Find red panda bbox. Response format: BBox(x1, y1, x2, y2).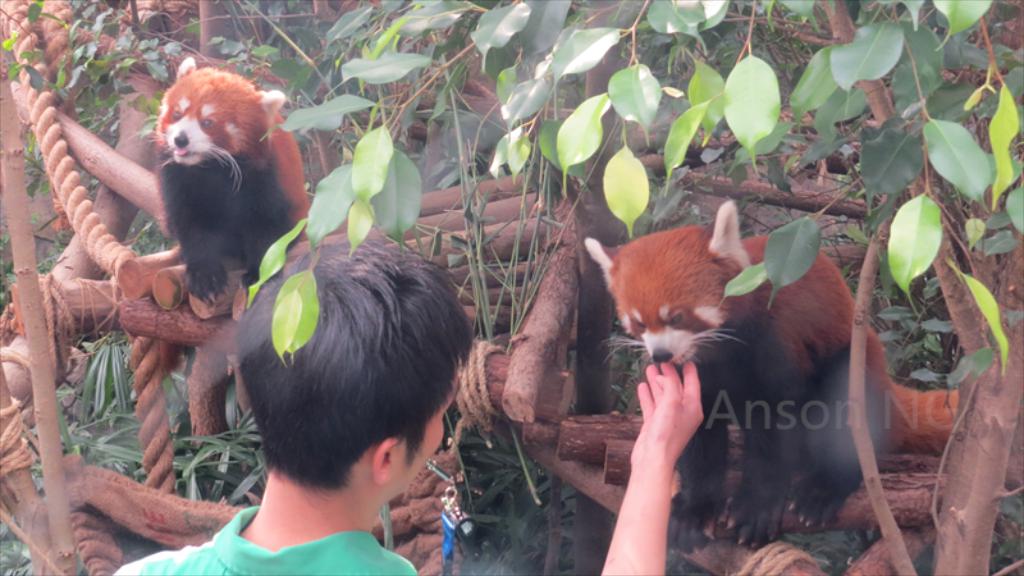
BBox(140, 50, 319, 306).
